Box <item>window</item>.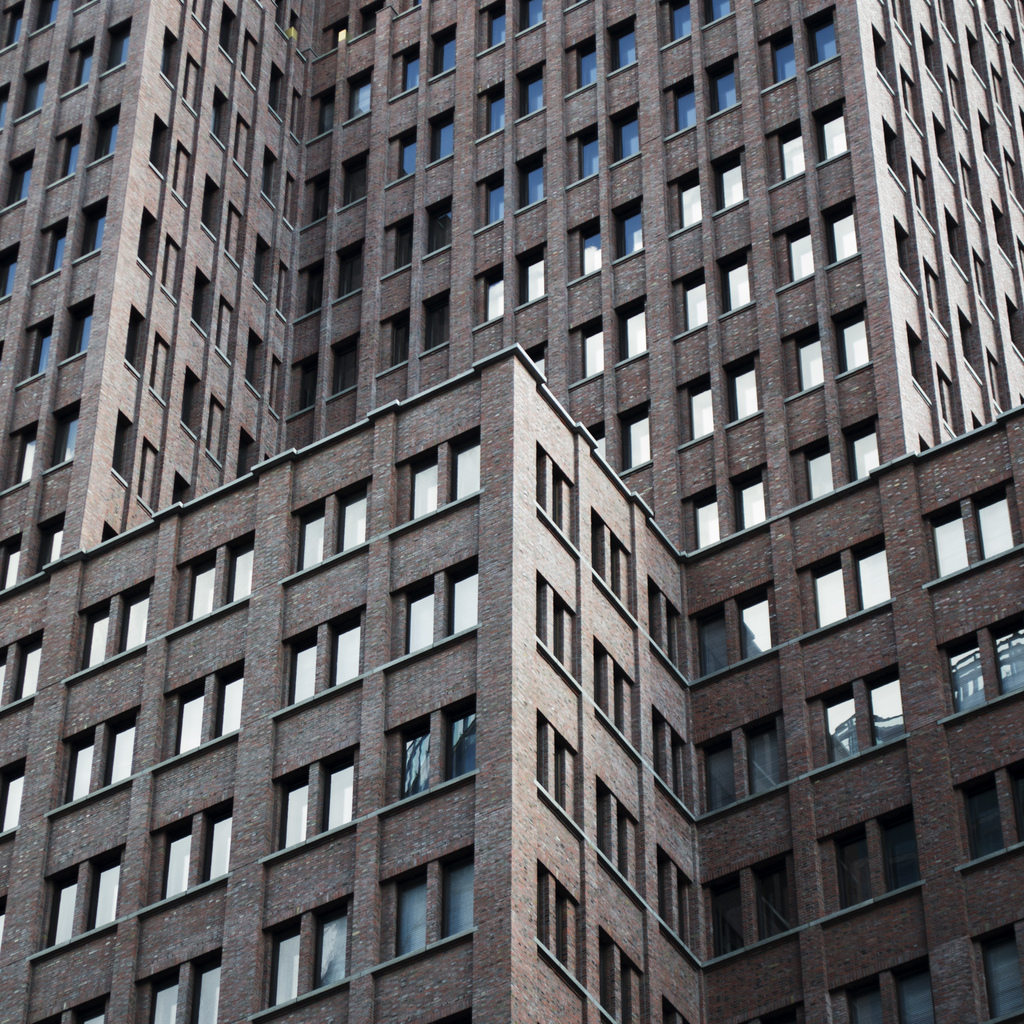
(x1=923, y1=483, x2=1023, y2=582).
